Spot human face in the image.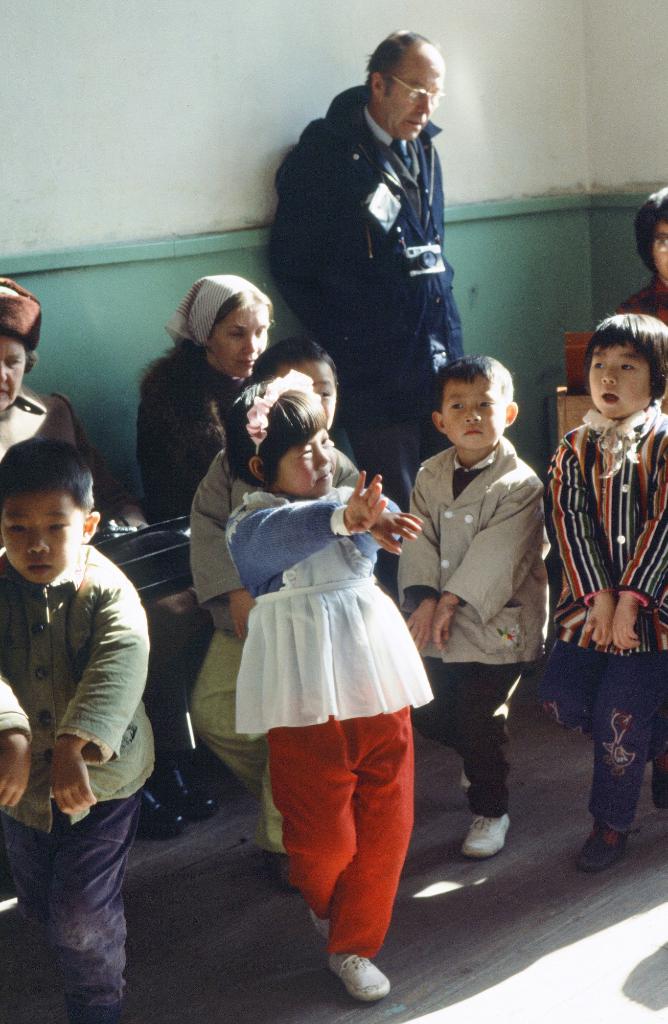
human face found at crop(443, 376, 508, 447).
